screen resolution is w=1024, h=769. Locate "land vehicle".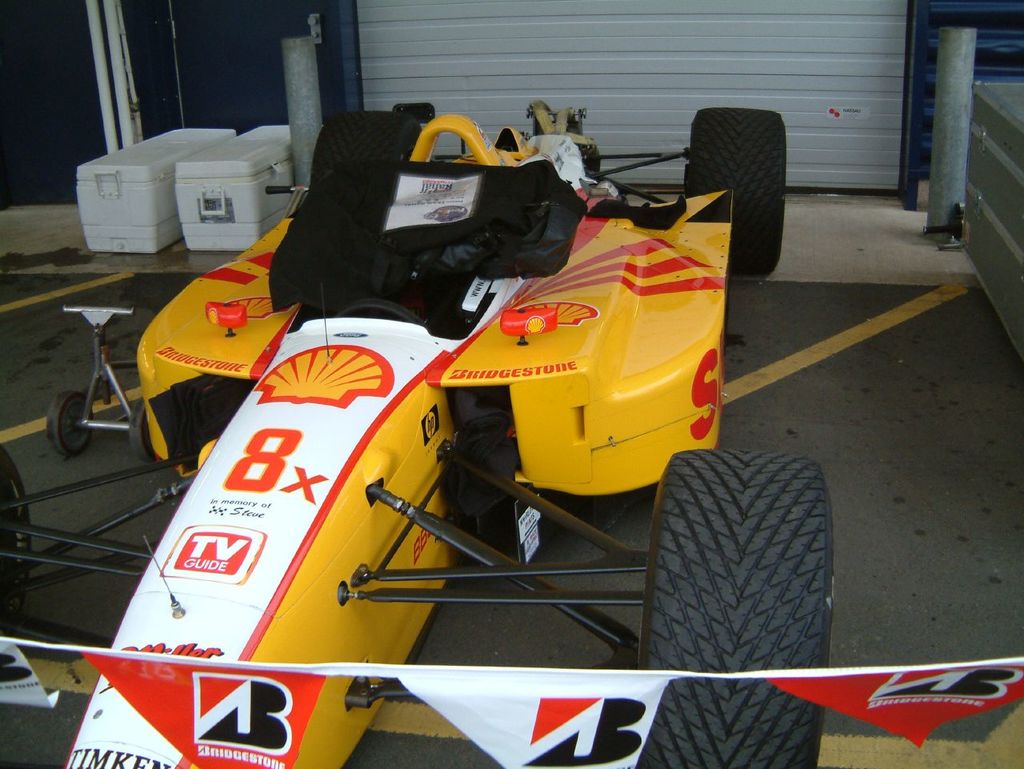
(98,67,818,687).
